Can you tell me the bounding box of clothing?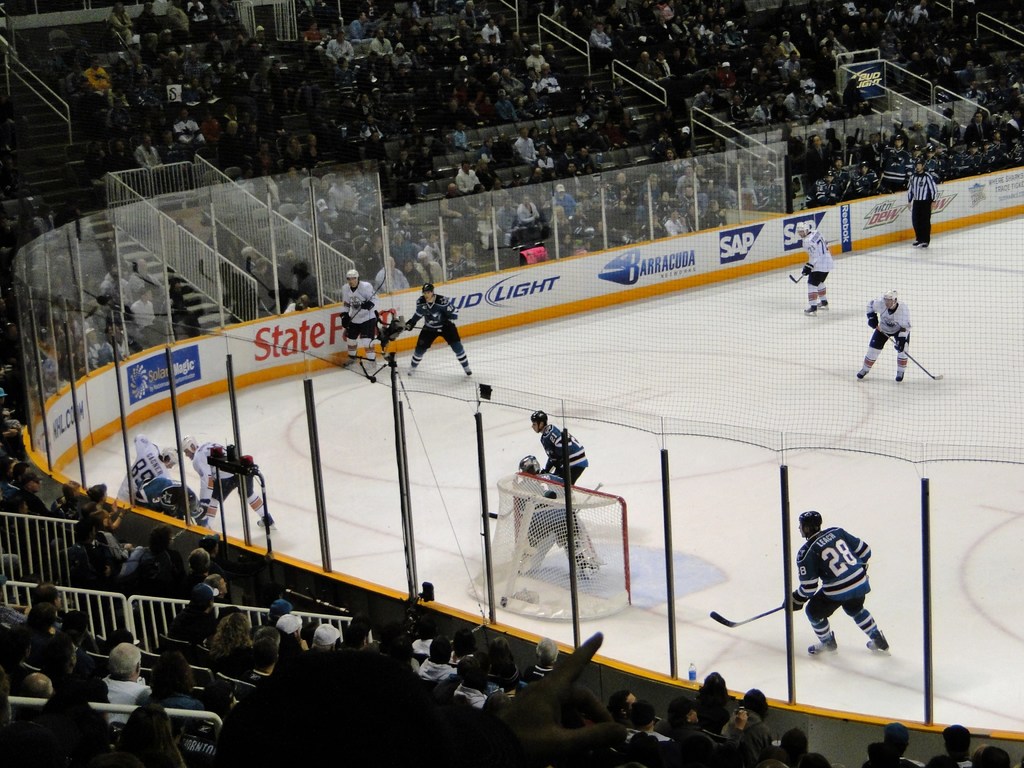
[184, 438, 269, 525].
